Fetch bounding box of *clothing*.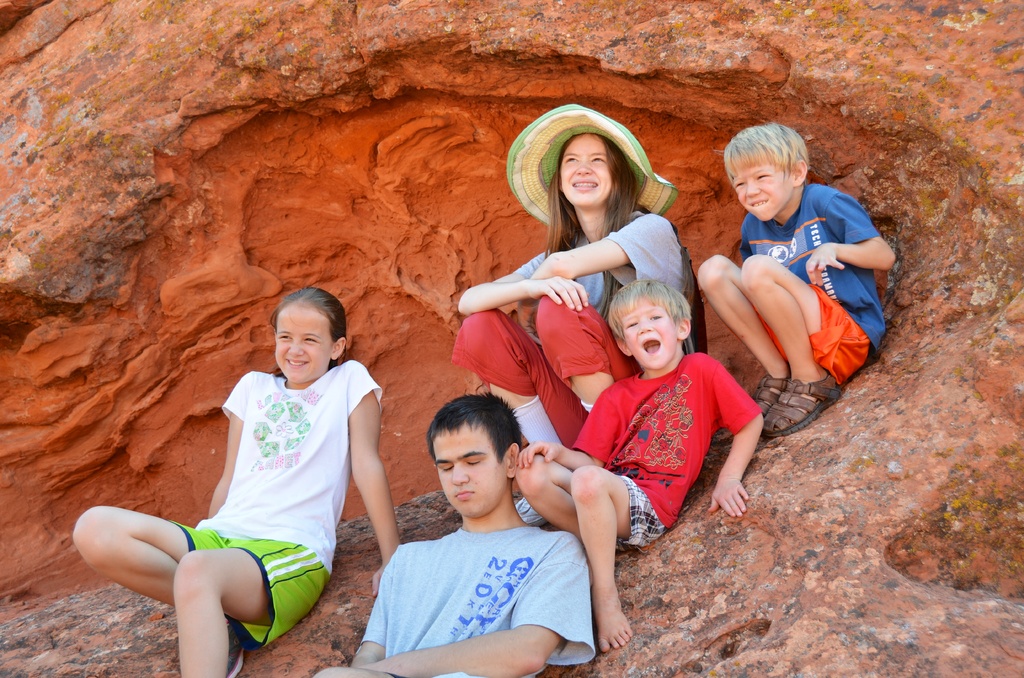
Bbox: 174/517/342/651.
